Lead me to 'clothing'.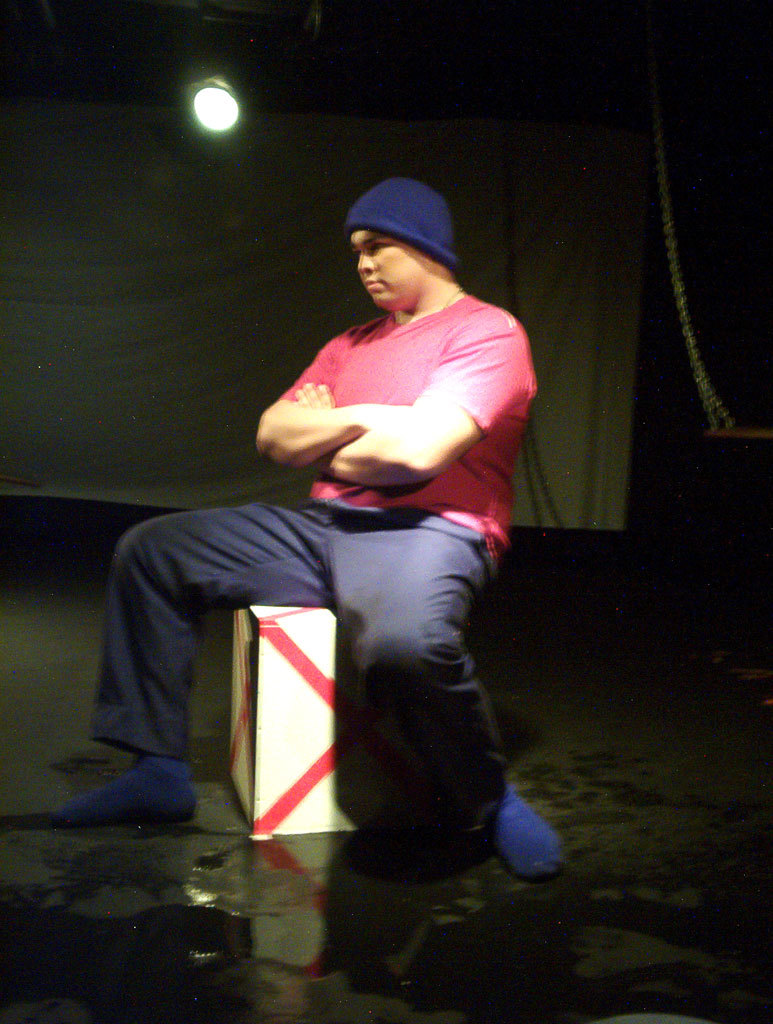
Lead to rect(84, 283, 534, 837).
